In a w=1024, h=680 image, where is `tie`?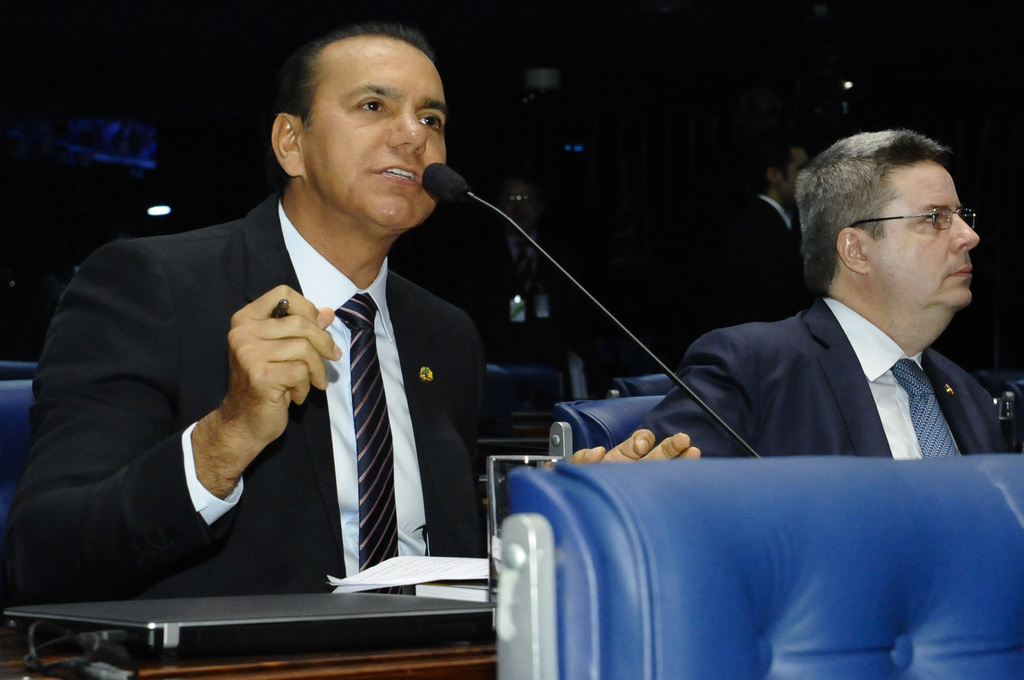
[332,289,396,595].
